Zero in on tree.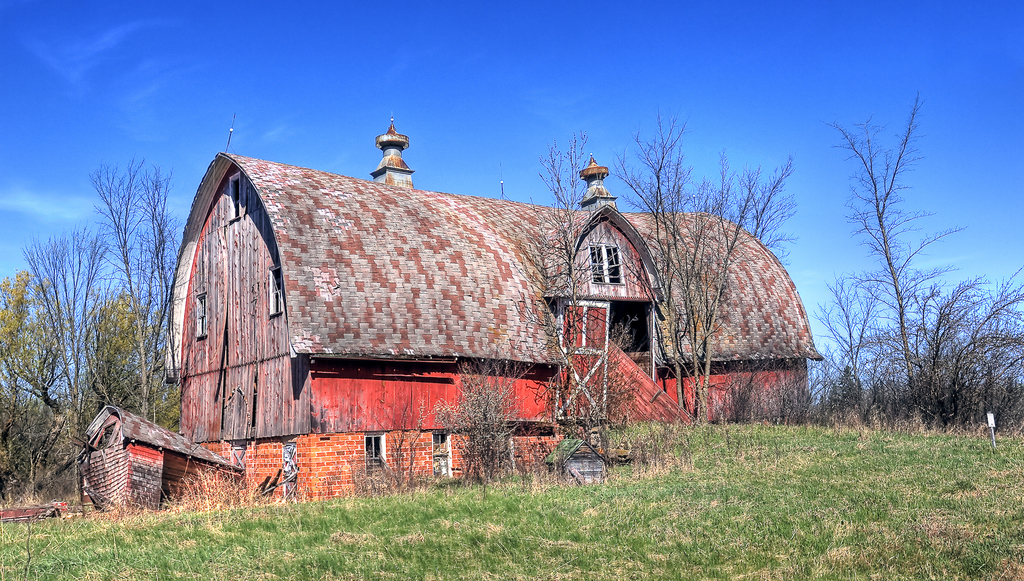
Zeroed in: bbox=(806, 85, 1023, 425).
